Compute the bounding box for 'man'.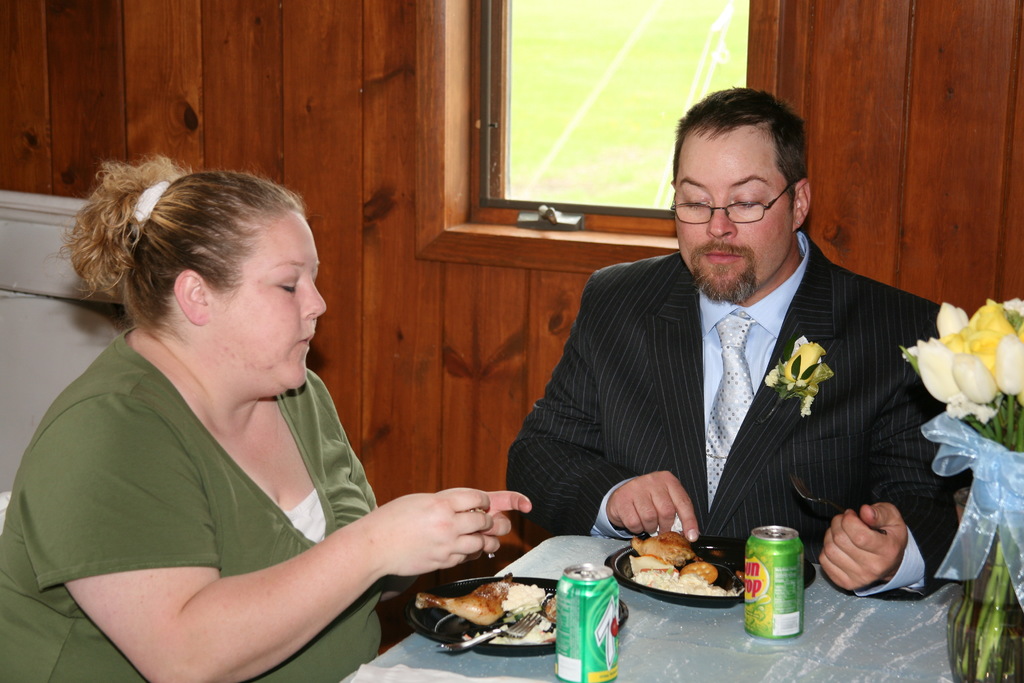
507:85:970:595.
